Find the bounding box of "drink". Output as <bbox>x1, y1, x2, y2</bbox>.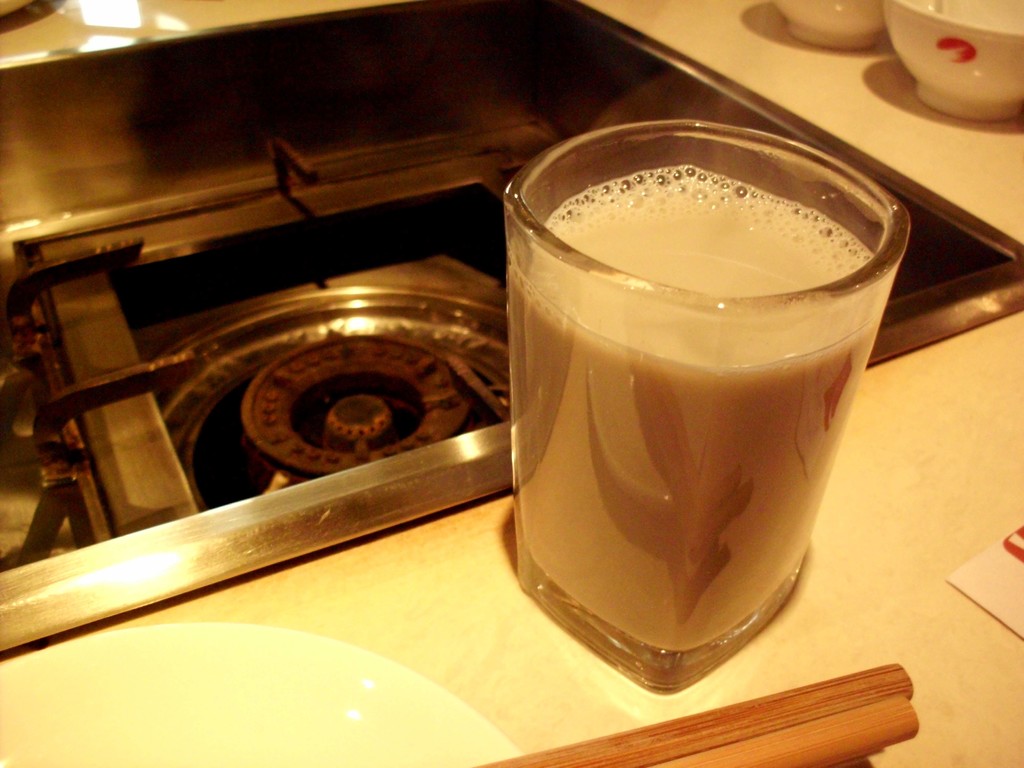
<bbox>490, 112, 916, 699</bbox>.
